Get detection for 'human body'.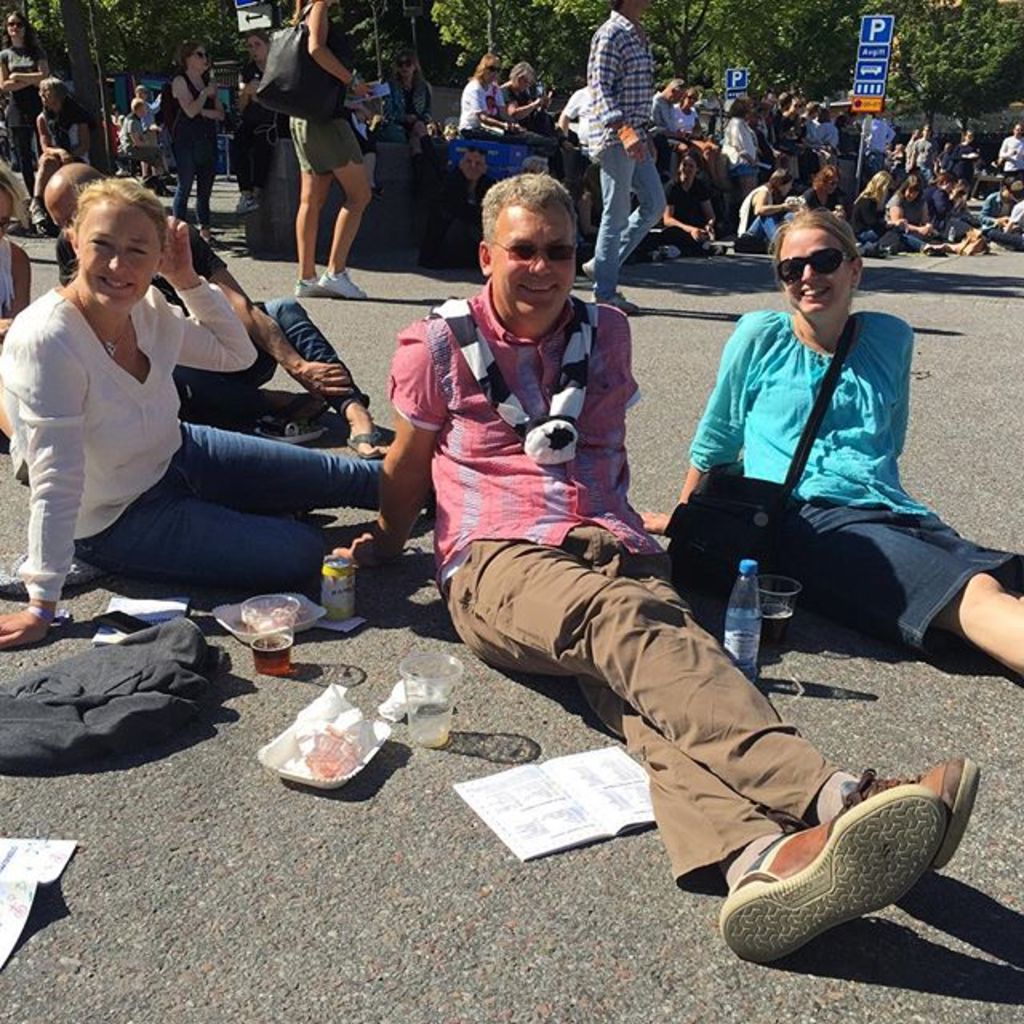
Detection: x1=338 y1=294 x2=979 y2=962.
